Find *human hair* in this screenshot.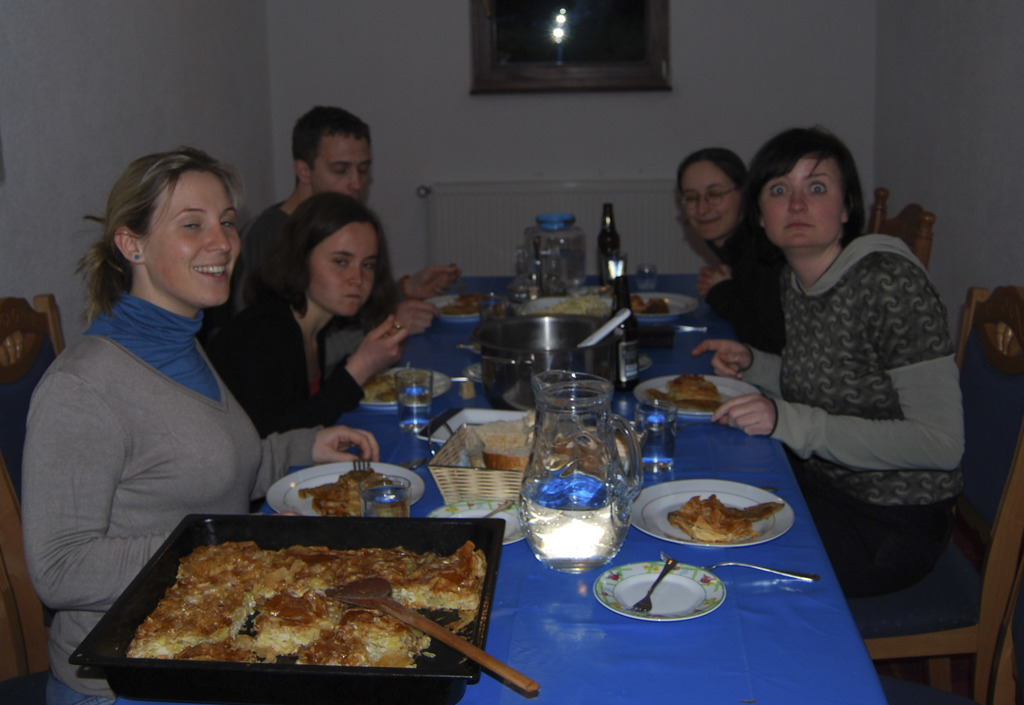
The bounding box for *human hair* is [x1=81, y1=147, x2=245, y2=322].
